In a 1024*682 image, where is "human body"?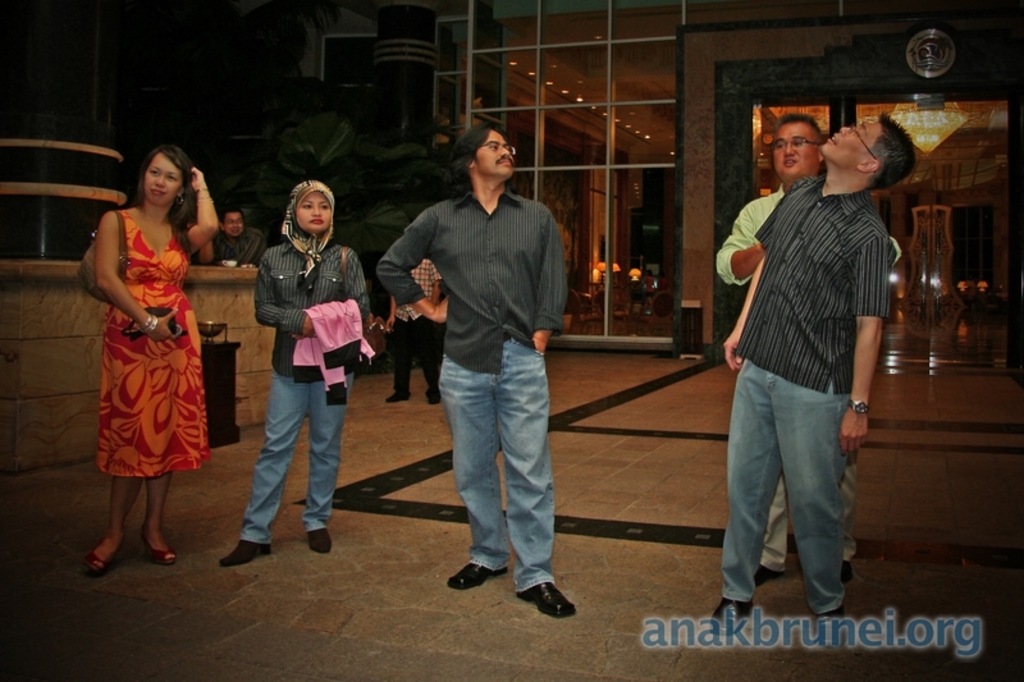
(639,265,654,310).
